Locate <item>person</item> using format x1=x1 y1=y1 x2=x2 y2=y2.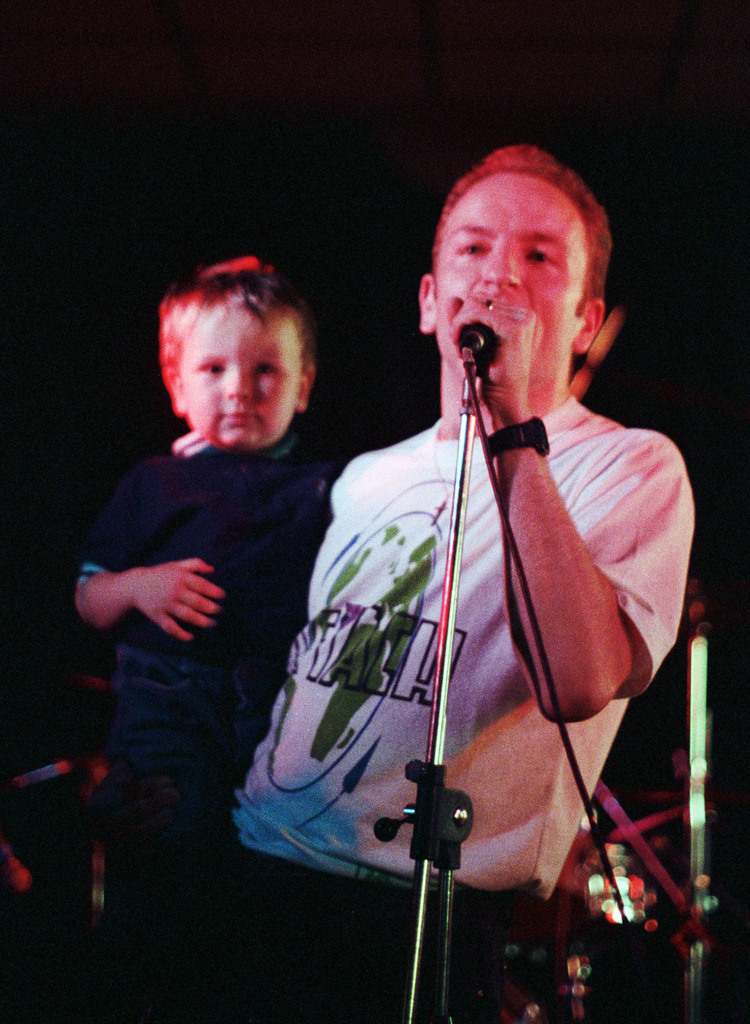
x1=73 y1=245 x2=332 y2=1023.
